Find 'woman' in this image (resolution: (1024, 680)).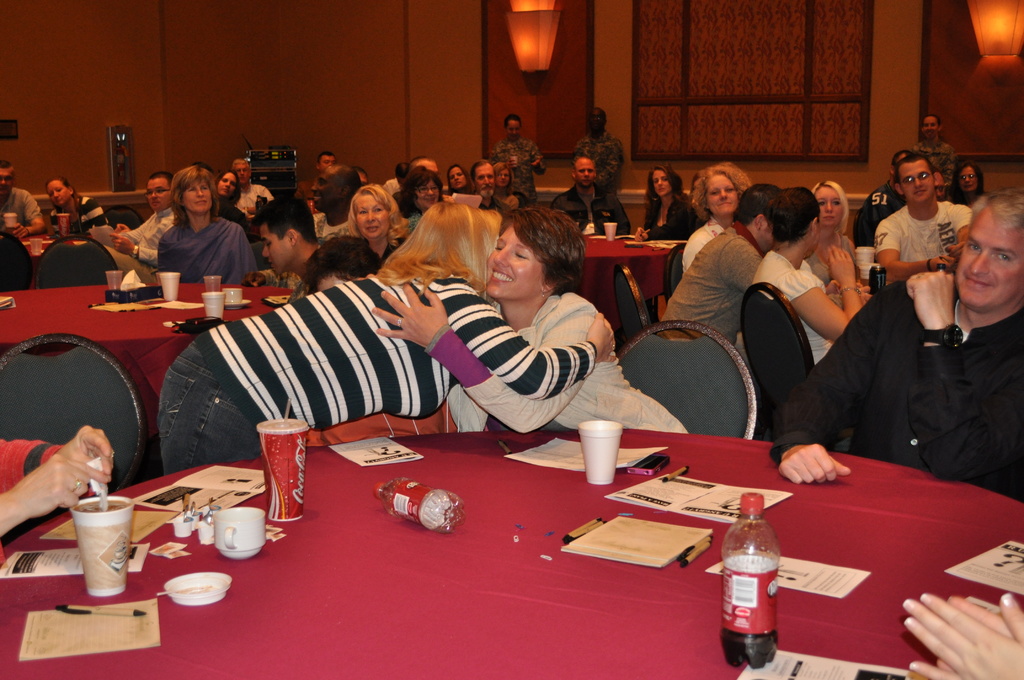
Rect(448, 163, 474, 198).
